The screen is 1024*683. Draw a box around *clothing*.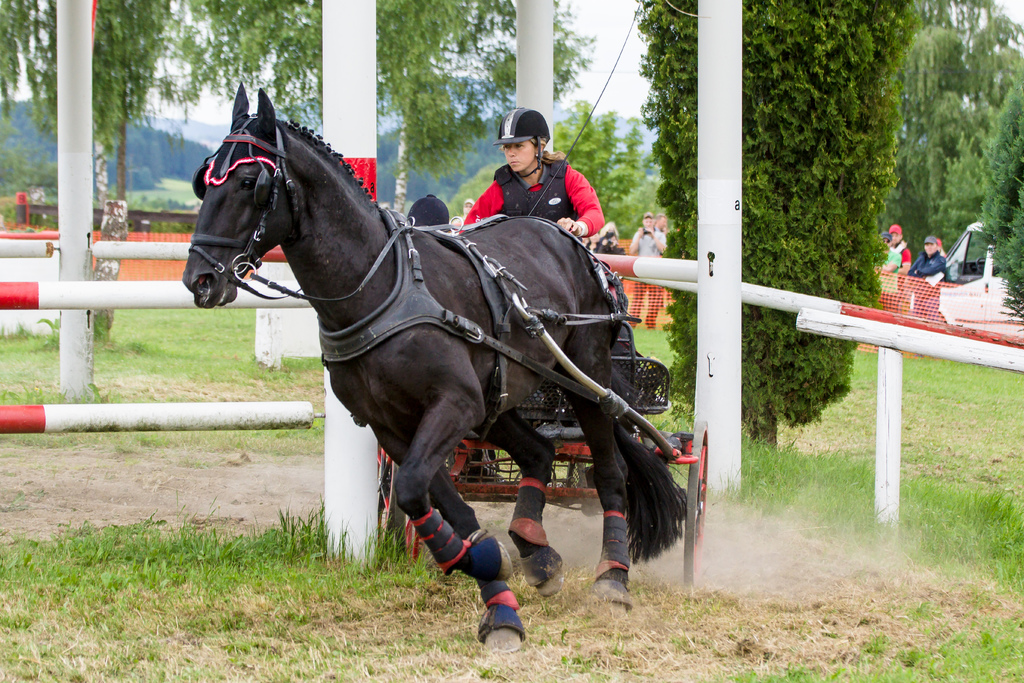
select_region(881, 233, 902, 278).
